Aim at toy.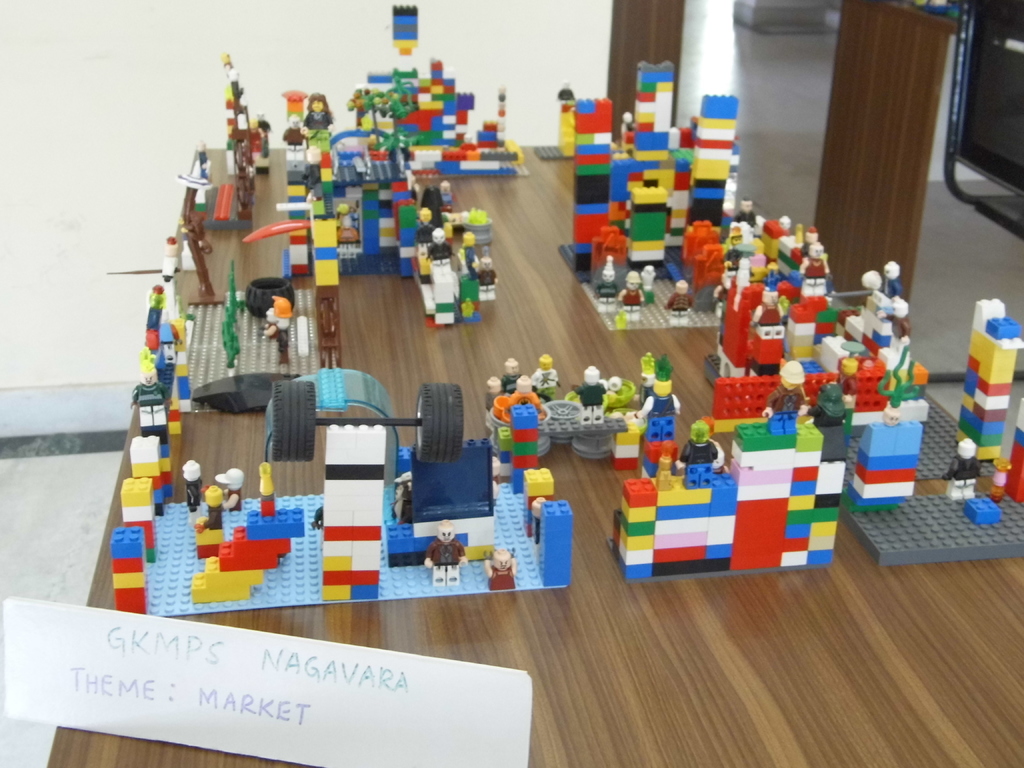
Aimed at [634, 417, 762, 569].
